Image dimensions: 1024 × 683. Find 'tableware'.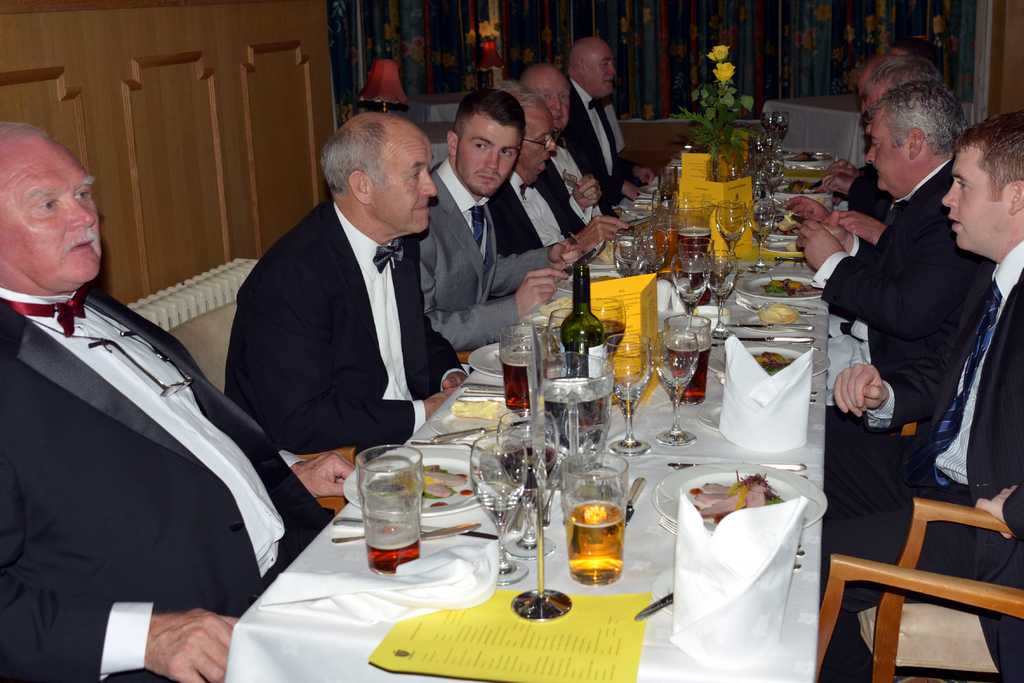
crop(429, 406, 514, 438).
